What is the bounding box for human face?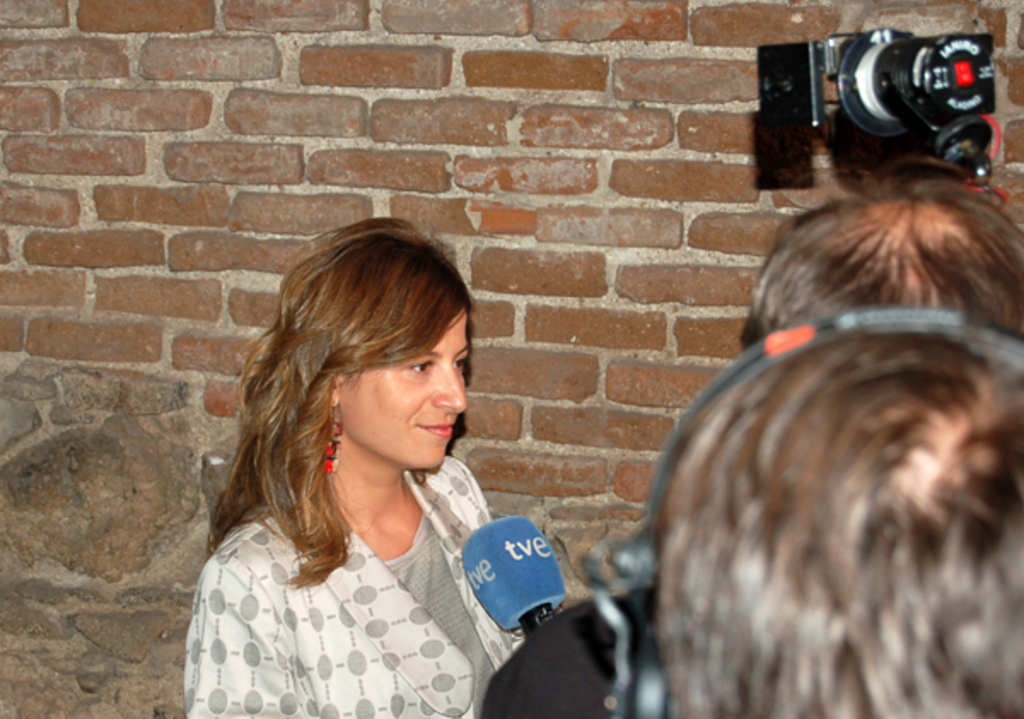
340, 301, 461, 461.
